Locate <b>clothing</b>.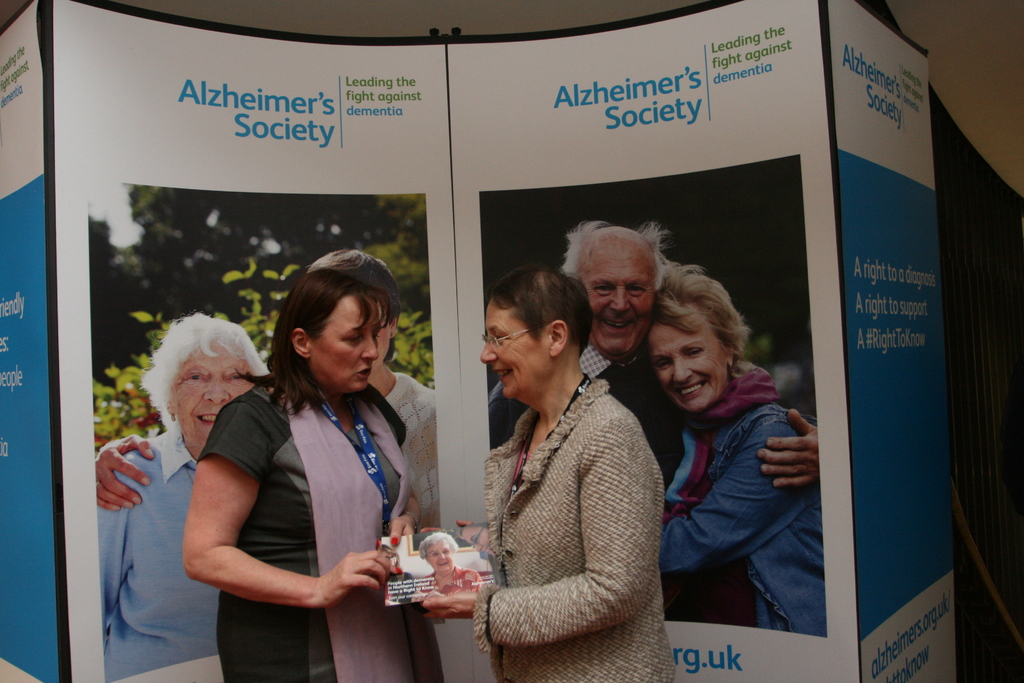
Bounding box: pyautogui.locateOnScreen(662, 365, 829, 639).
